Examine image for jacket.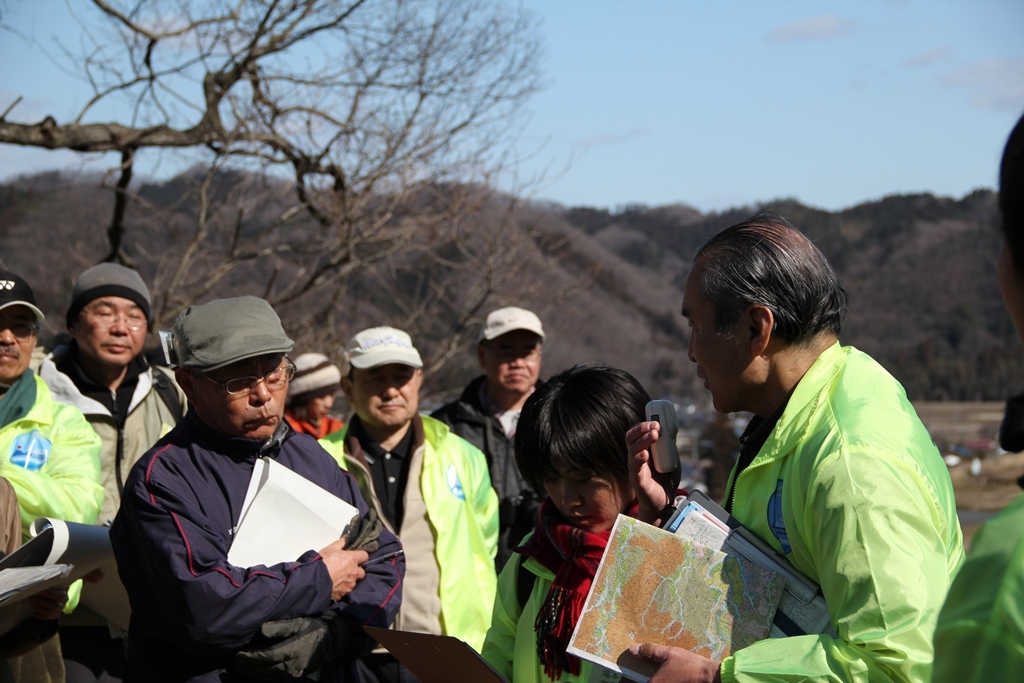
Examination result: <bbox>35, 345, 195, 525</bbox>.
